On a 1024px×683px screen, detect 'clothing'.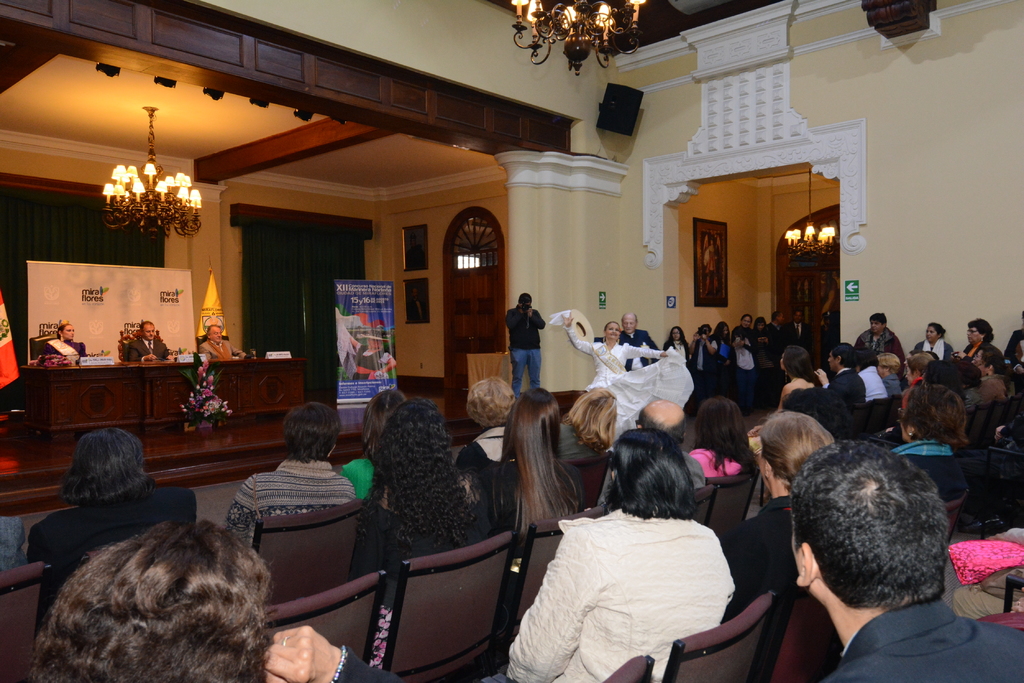
[564,329,694,440].
